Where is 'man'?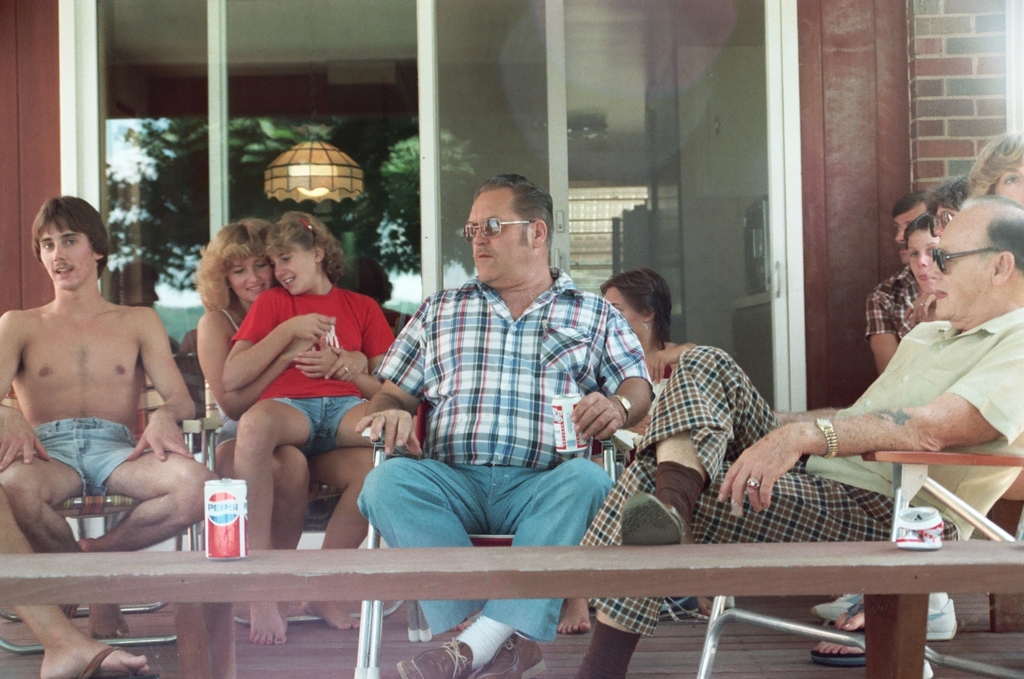
x1=354 y1=175 x2=658 y2=678.
